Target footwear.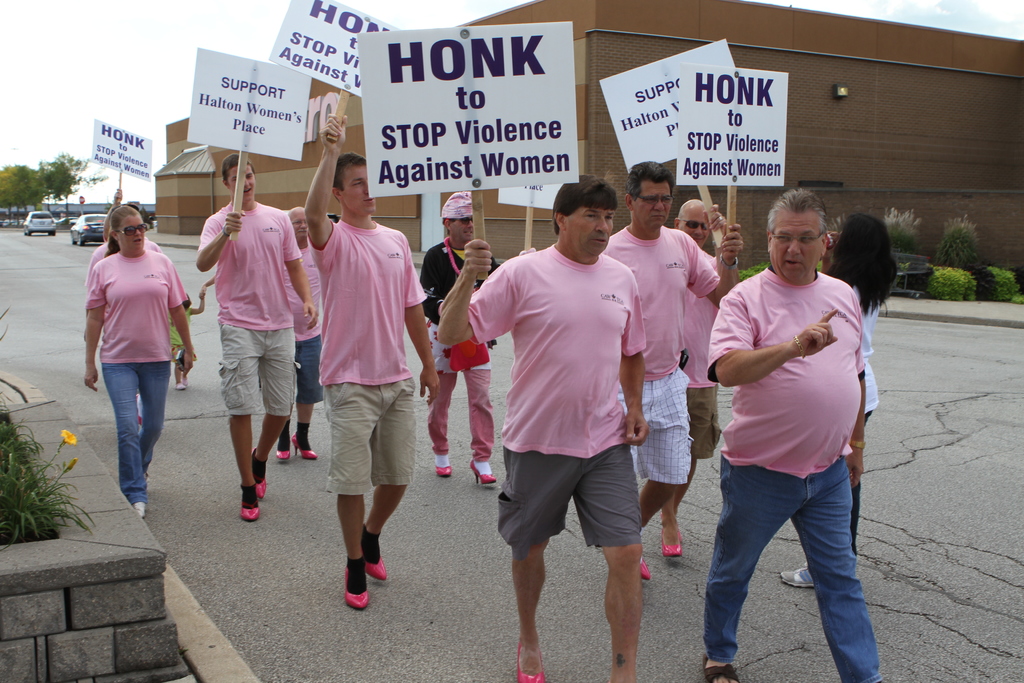
Target region: region(184, 378, 189, 386).
